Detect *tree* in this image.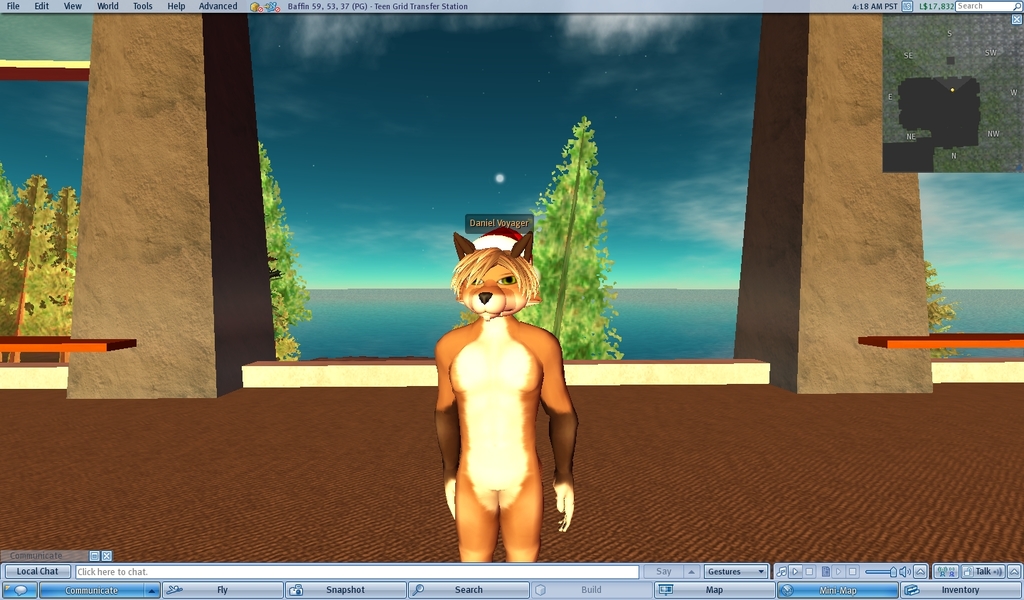
Detection: {"left": 0, "top": 164, "right": 49, "bottom": 366}.
